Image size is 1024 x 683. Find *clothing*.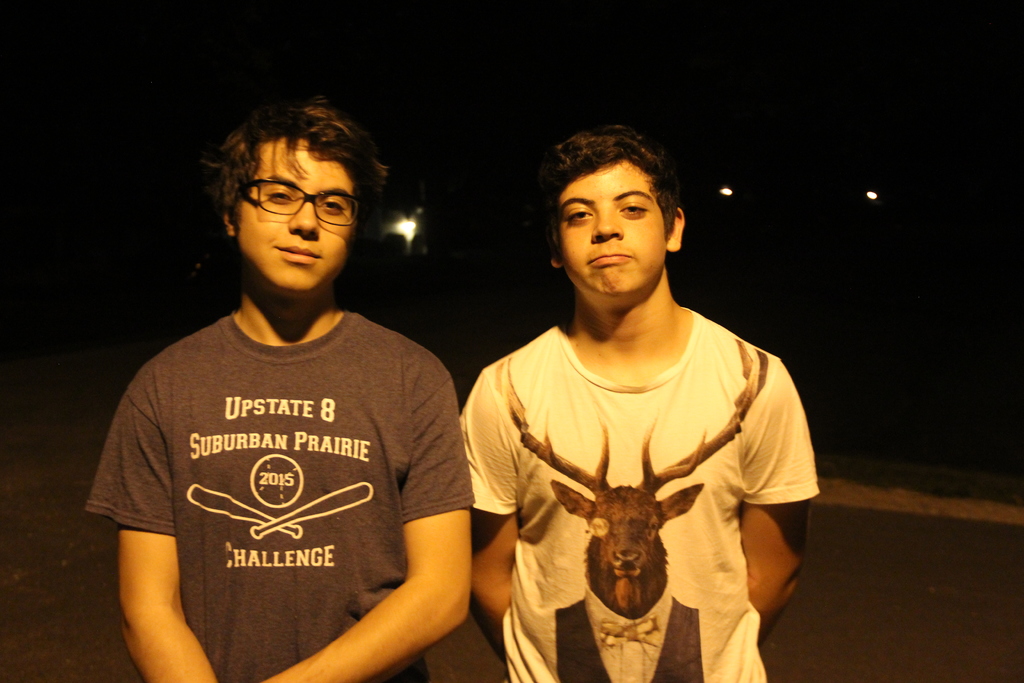
101,261,460,664.
